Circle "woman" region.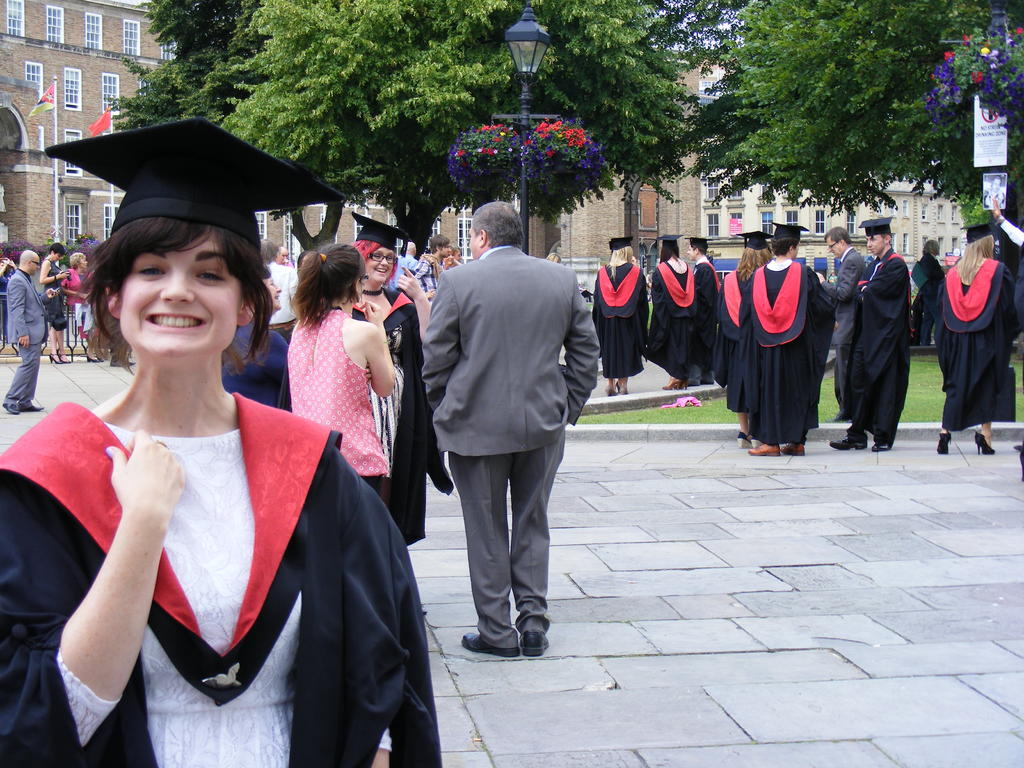
Region: x1=283 y1=242 x2=398 y2=504.
